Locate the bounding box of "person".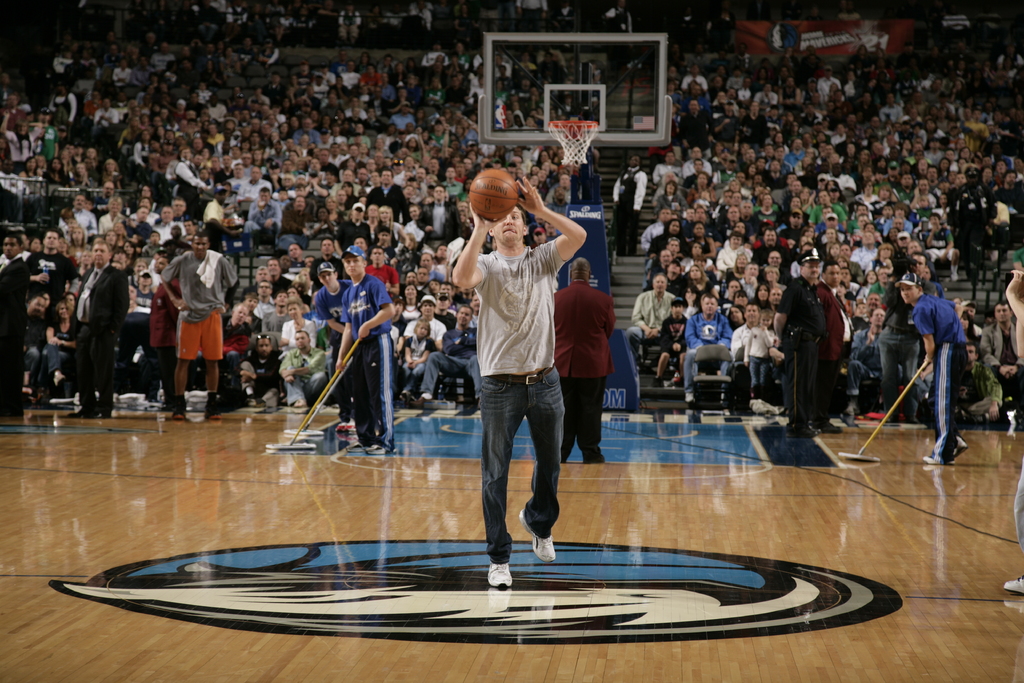
Bounding box: x1=416, y1=302, x2=483, y2=406.
